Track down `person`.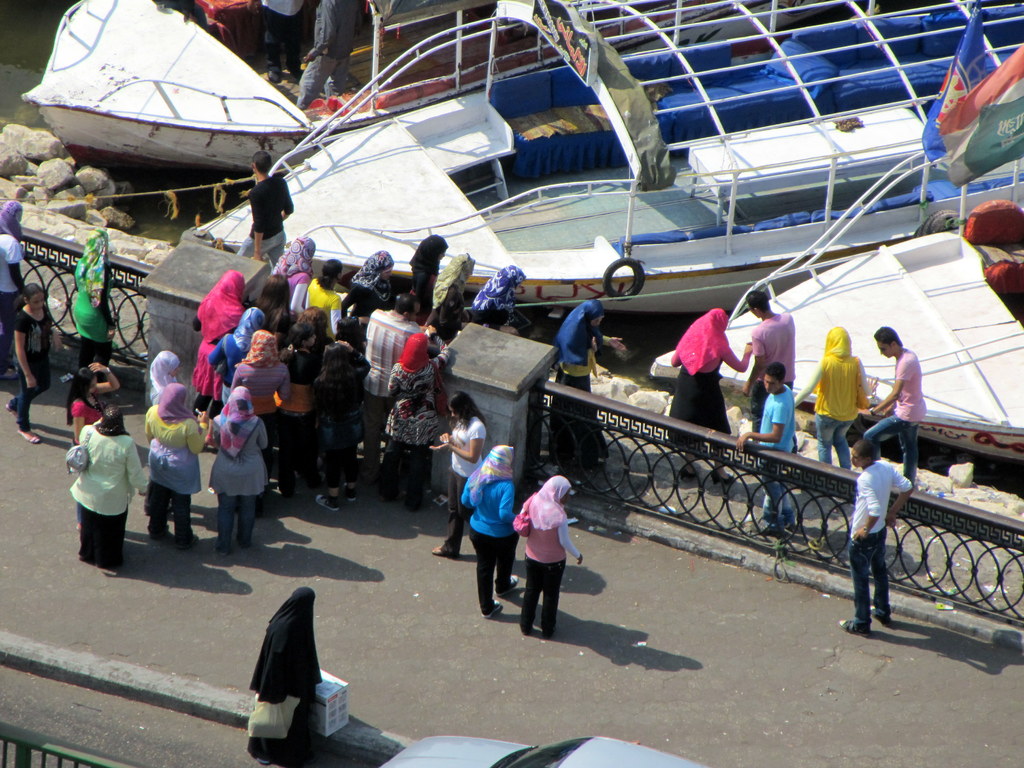
Tracked to [left=292, top=0, right=357, bottom=113].
